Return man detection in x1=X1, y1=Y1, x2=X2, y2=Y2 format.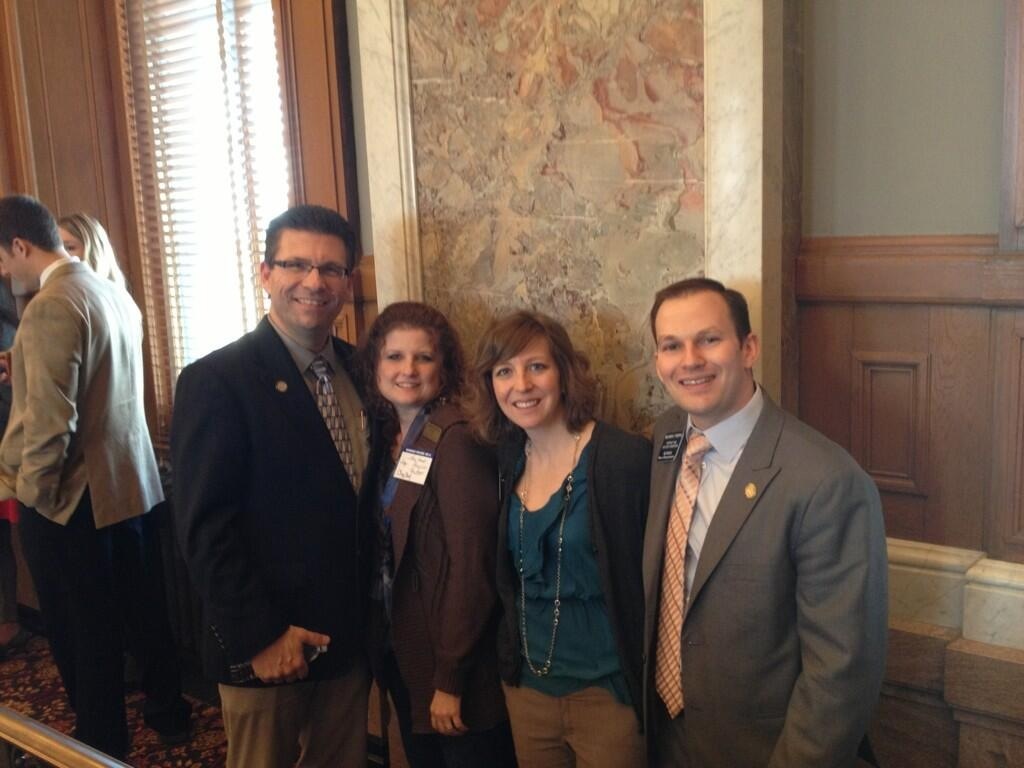
x1=153, y1=190, x2=398, y2=759.
